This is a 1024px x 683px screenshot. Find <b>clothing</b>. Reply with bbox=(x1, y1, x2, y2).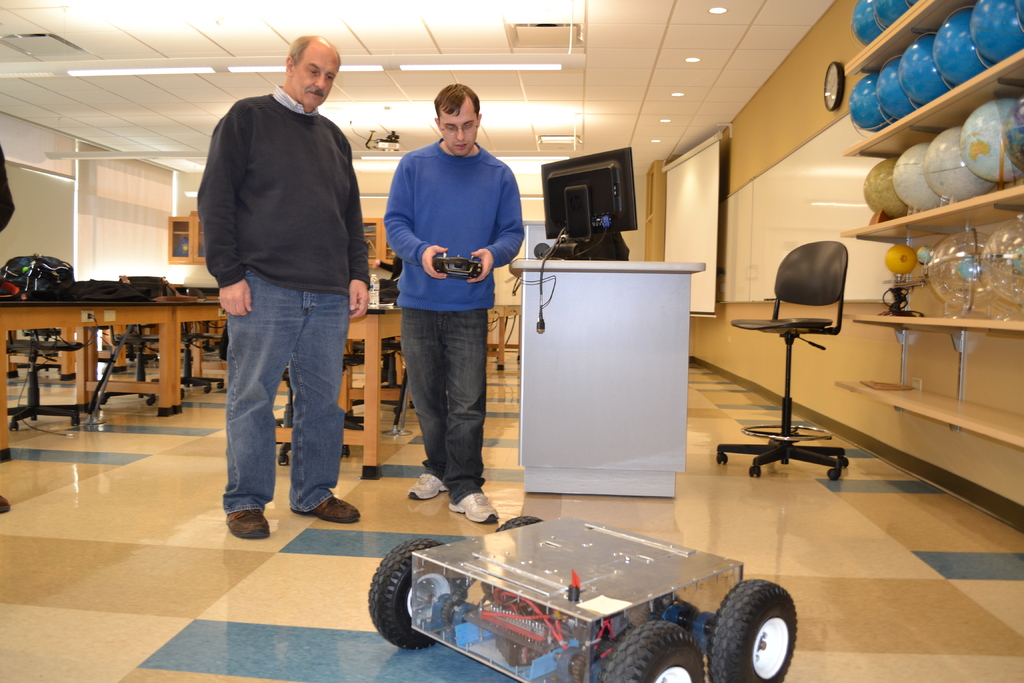
bbox=(197, 81, 371, 514).
